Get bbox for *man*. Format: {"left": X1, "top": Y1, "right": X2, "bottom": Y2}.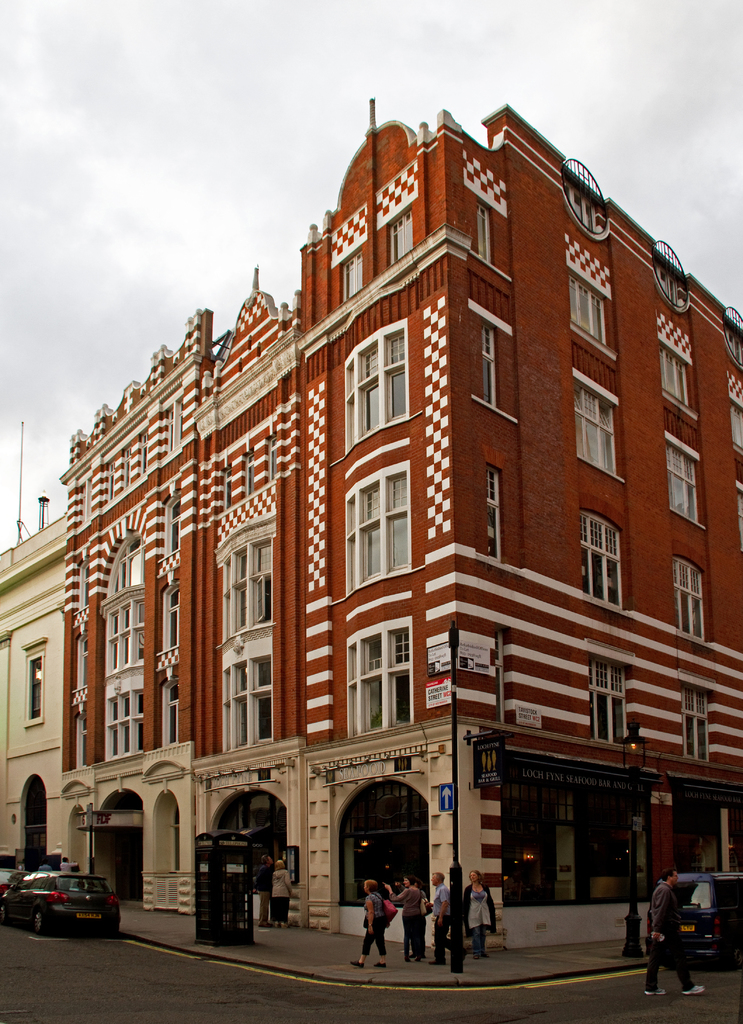
{"left": 641, "top": 861, "right": 716, "bottom": 987}.
